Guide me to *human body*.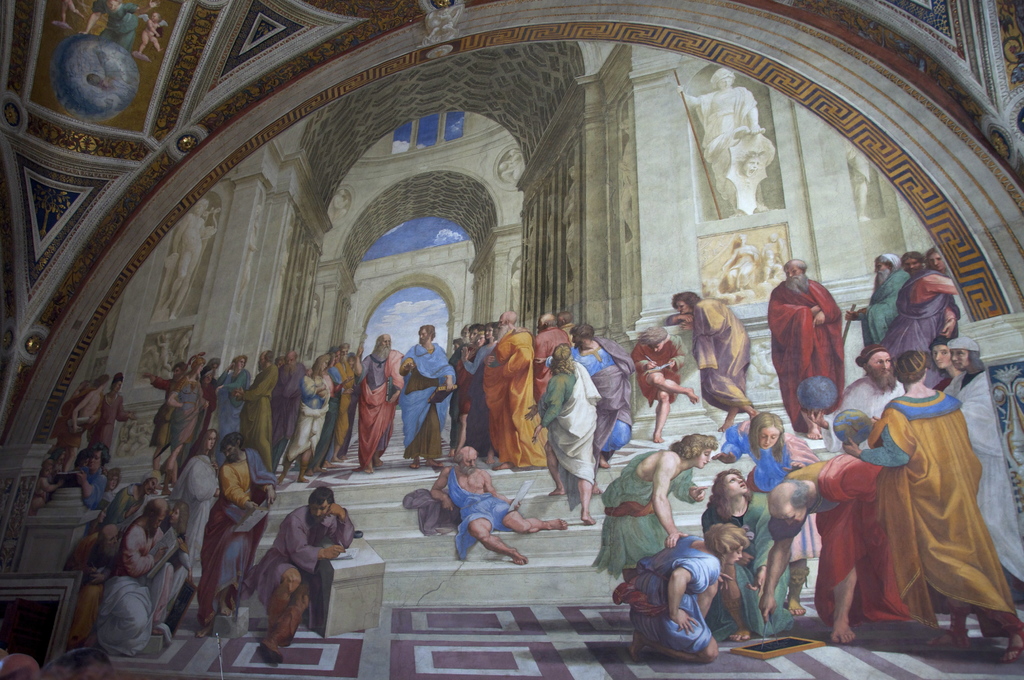
Guidance: {"left": 60, "top": 0, "right": 85, "bottom": 20}.
